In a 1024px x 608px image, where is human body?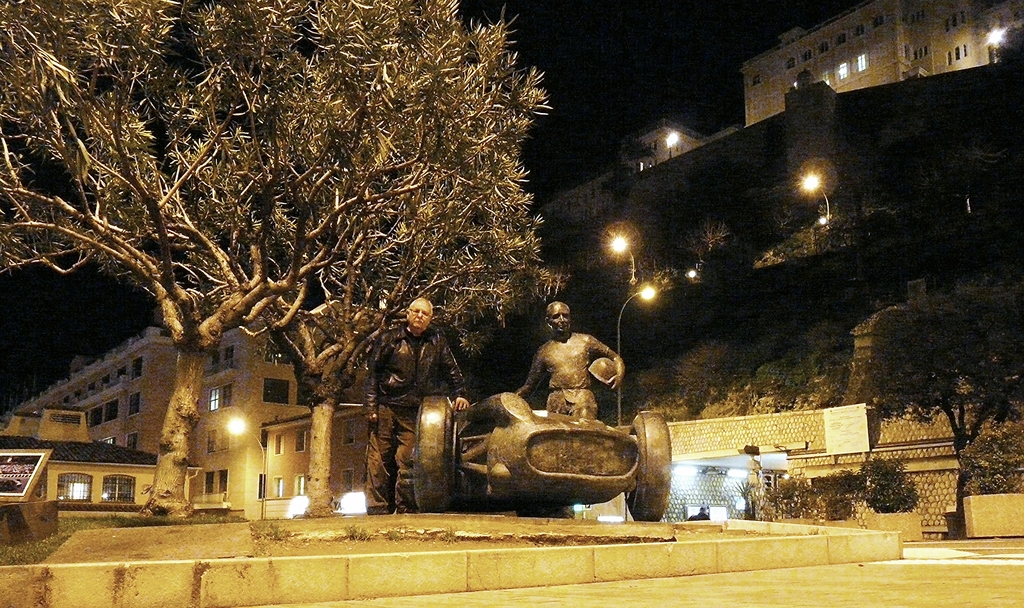
region(366, 325, 471, 513).
